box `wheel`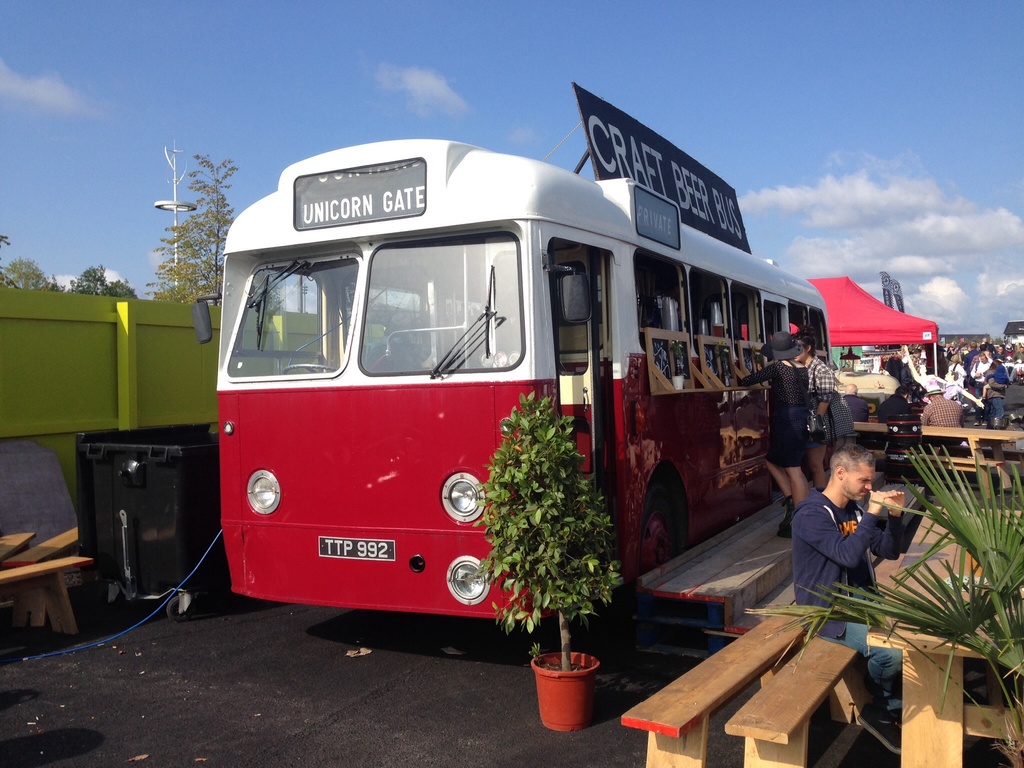
284:362:344:374
